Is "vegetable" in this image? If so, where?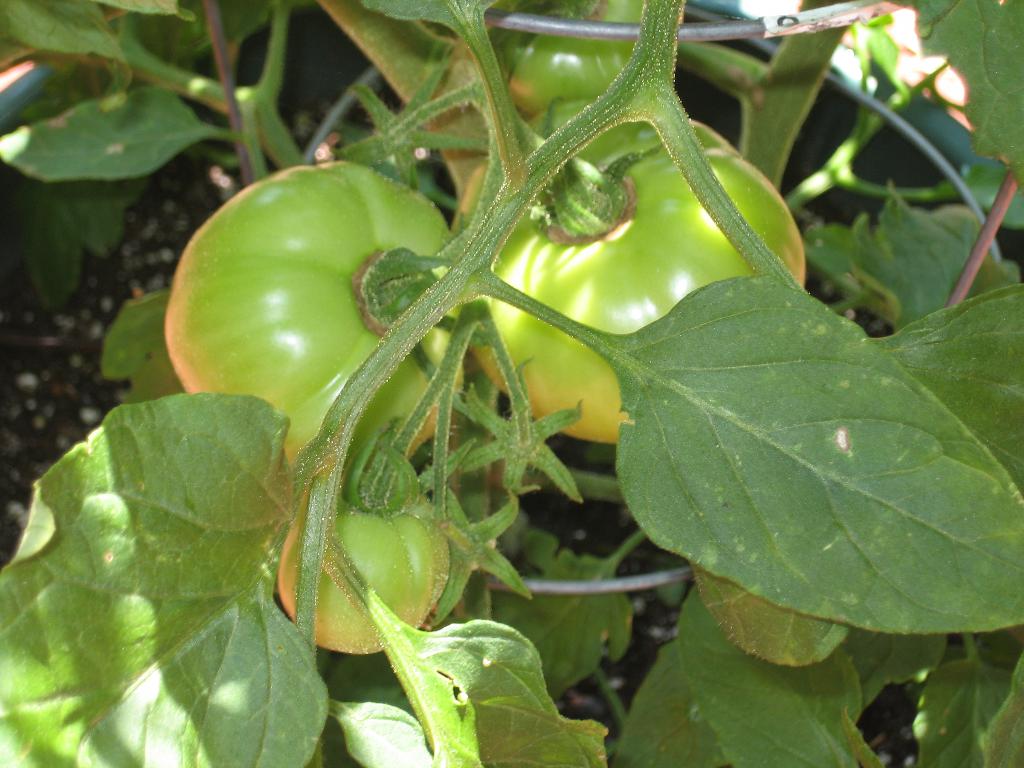
Yes, at BBox(450, 99, 808, 449).
